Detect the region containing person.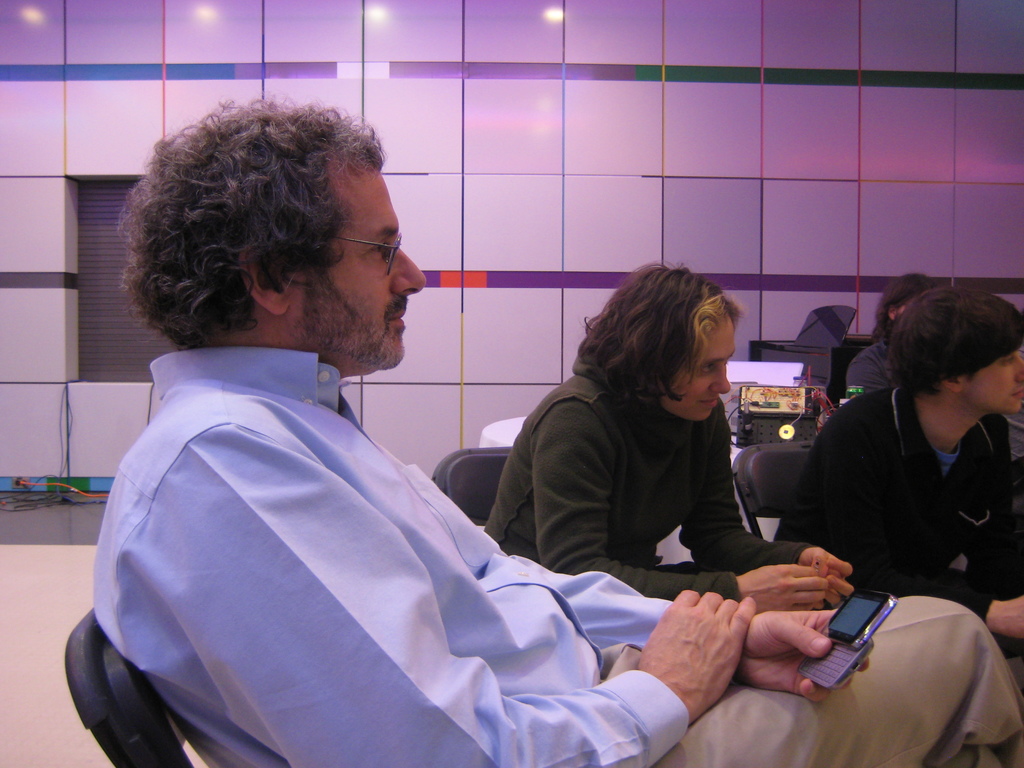
481, 260, 852, 614.
